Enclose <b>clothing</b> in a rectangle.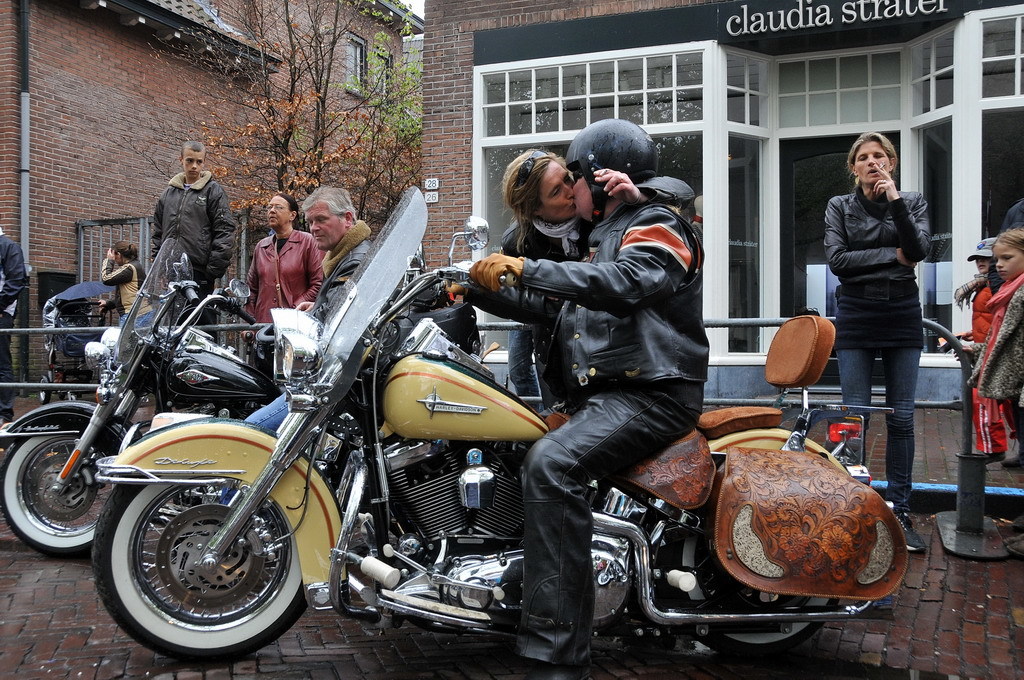
{"x1": 148, "y1": 172, "x2": 237, "y2": 344}.
